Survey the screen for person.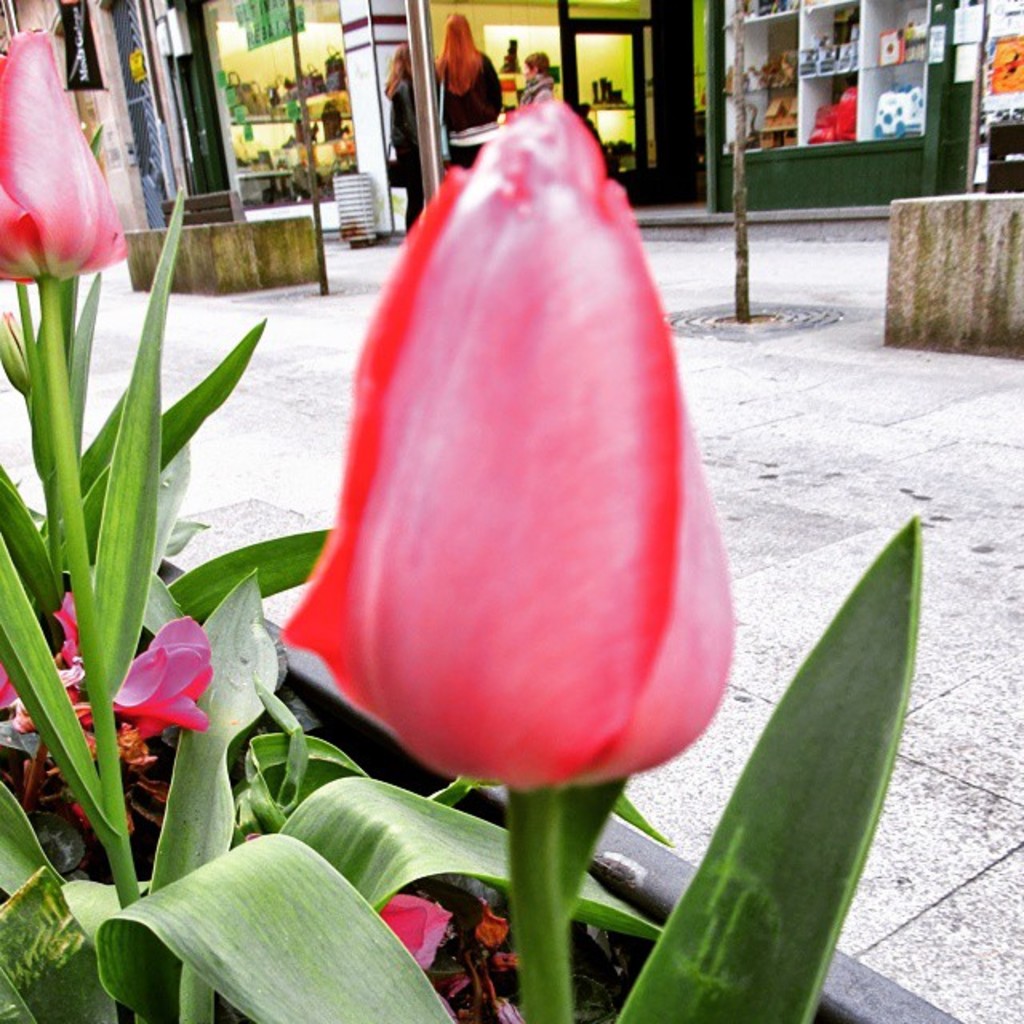
Survey found: locate(514, 51, 560, 117).
